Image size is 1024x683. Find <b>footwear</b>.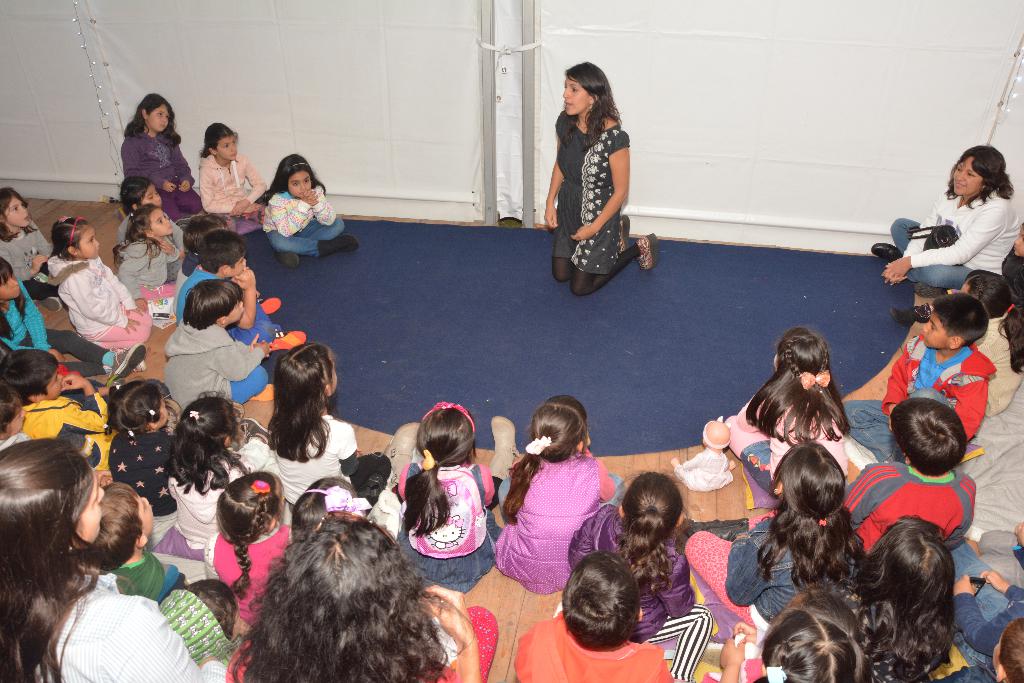
bbox=(484, 409, 515, 479).
